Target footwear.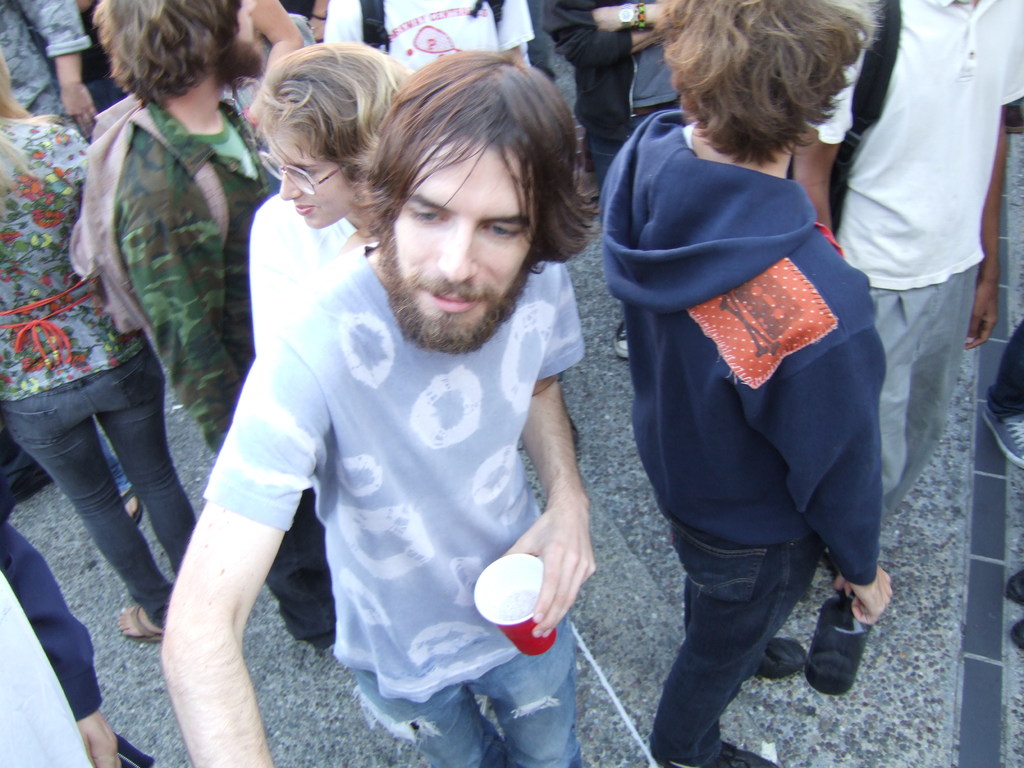
Target region: x1=1011, y1=617, x2=1023, y2=654.
